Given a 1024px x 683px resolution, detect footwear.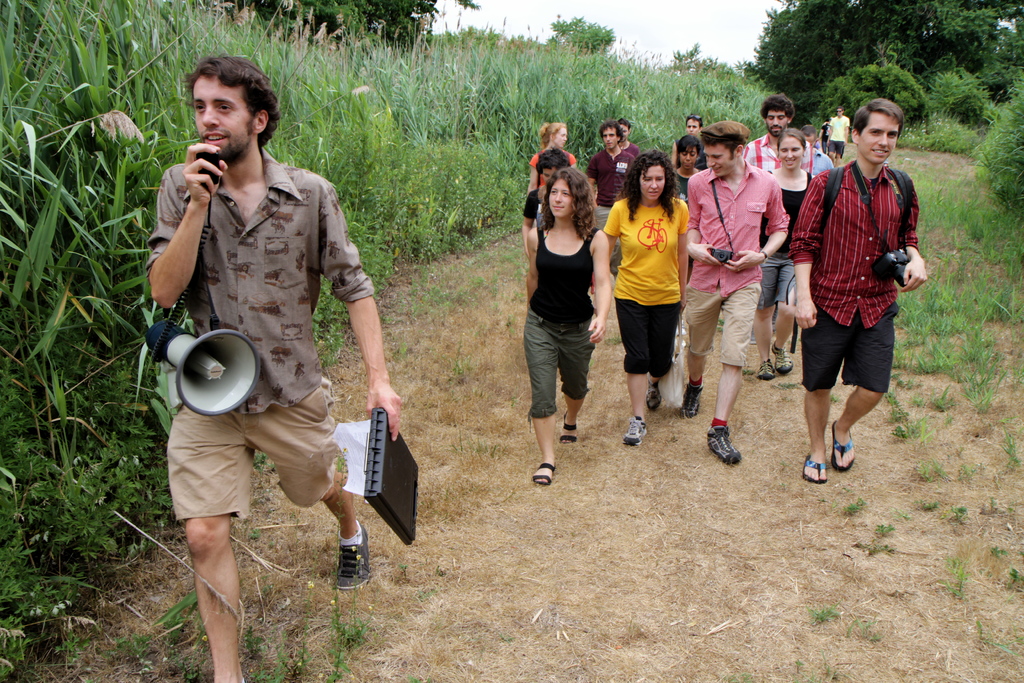
bbox=[328, 522, 371, 591].
